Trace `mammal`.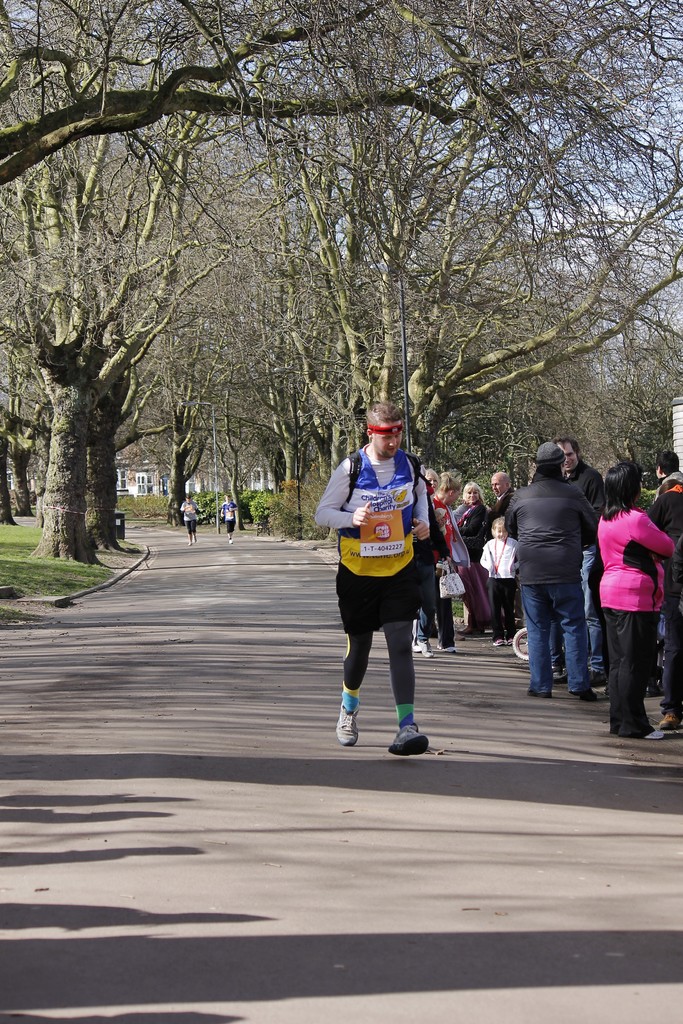
Traced to <bbox>411, 466, 446, 660</bbox>.
